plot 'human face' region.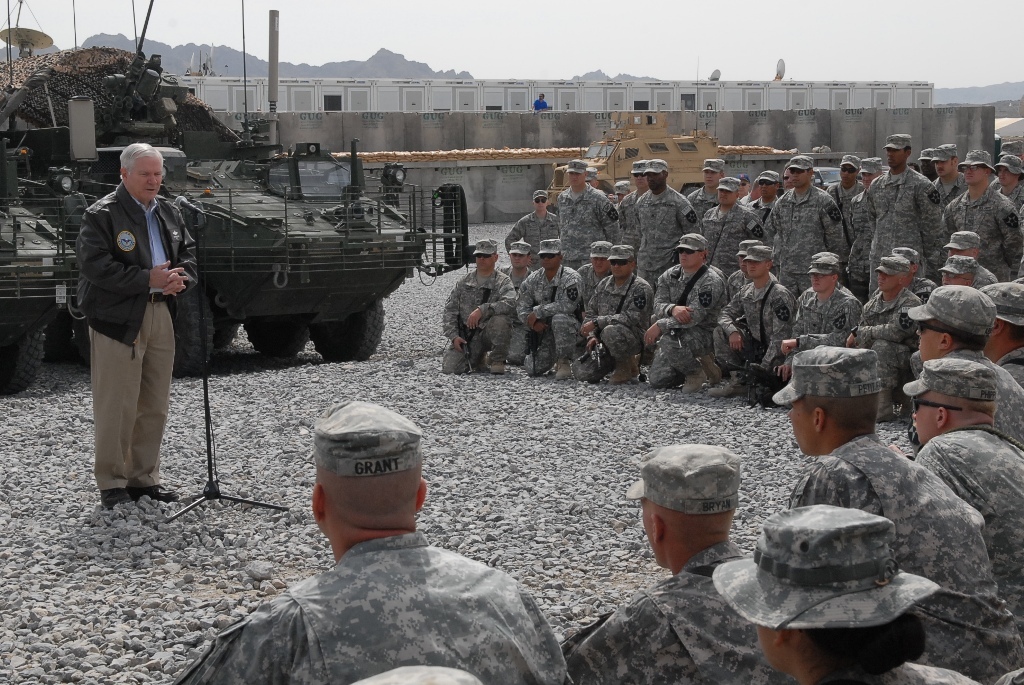
Plotted at 911:391:932:442.
